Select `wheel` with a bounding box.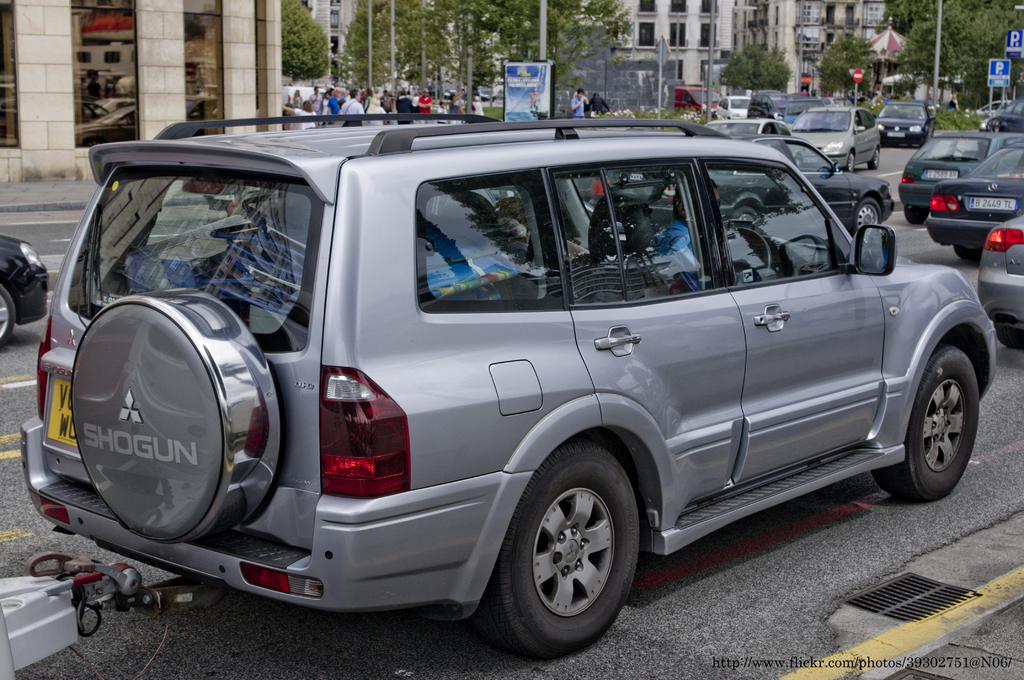
0, 282, 14, 347.
